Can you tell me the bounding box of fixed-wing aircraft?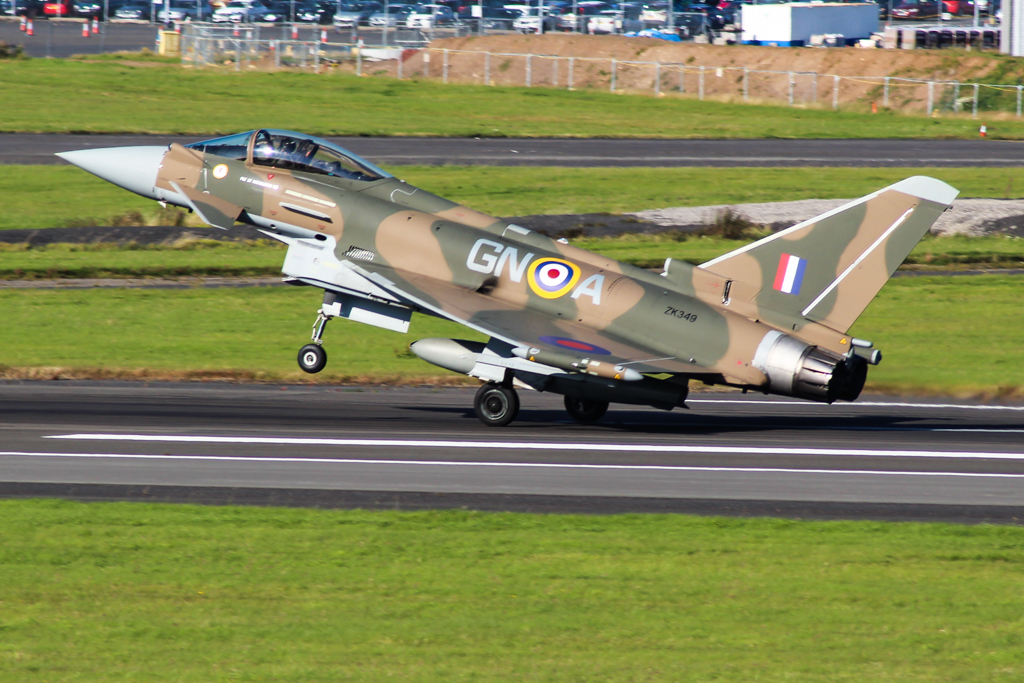
<box>51,126,965,421</box>.
